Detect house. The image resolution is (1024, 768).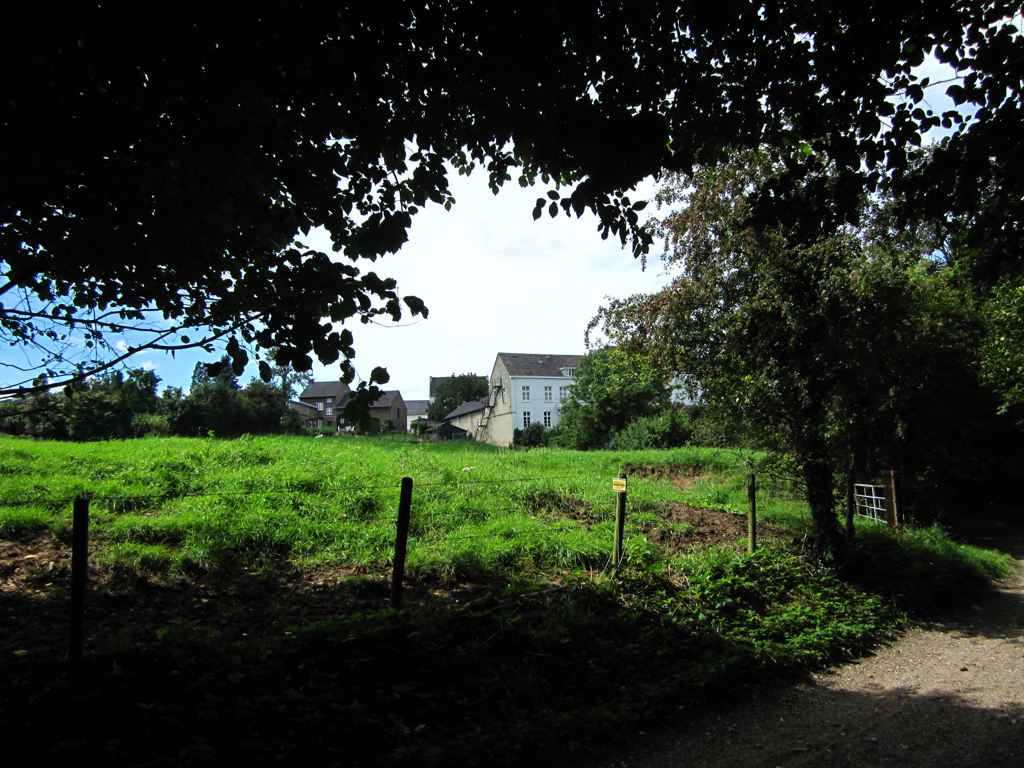
<bbox>432, 369, 487, 428</bbox>.
